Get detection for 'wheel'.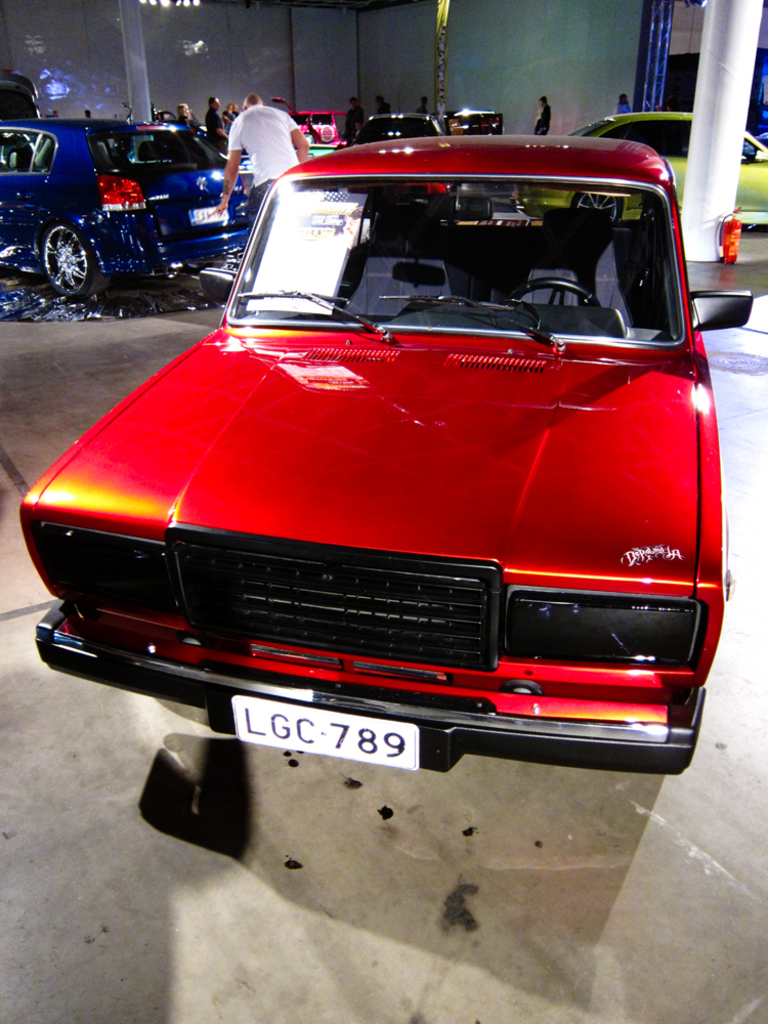
Detection: {"x1": 573, "y1": 183, "x2": 618, "y2": 226}.
